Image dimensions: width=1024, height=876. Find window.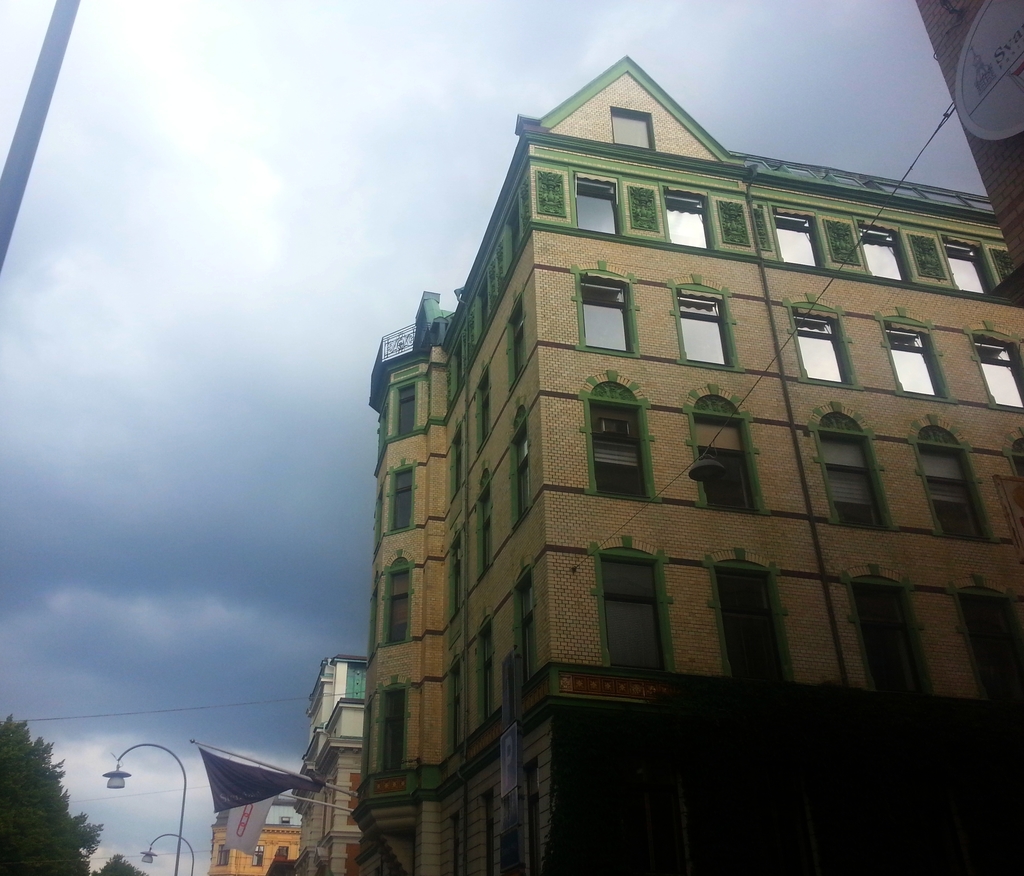
[x1=516, y1=401, x2=529, y2=526].
